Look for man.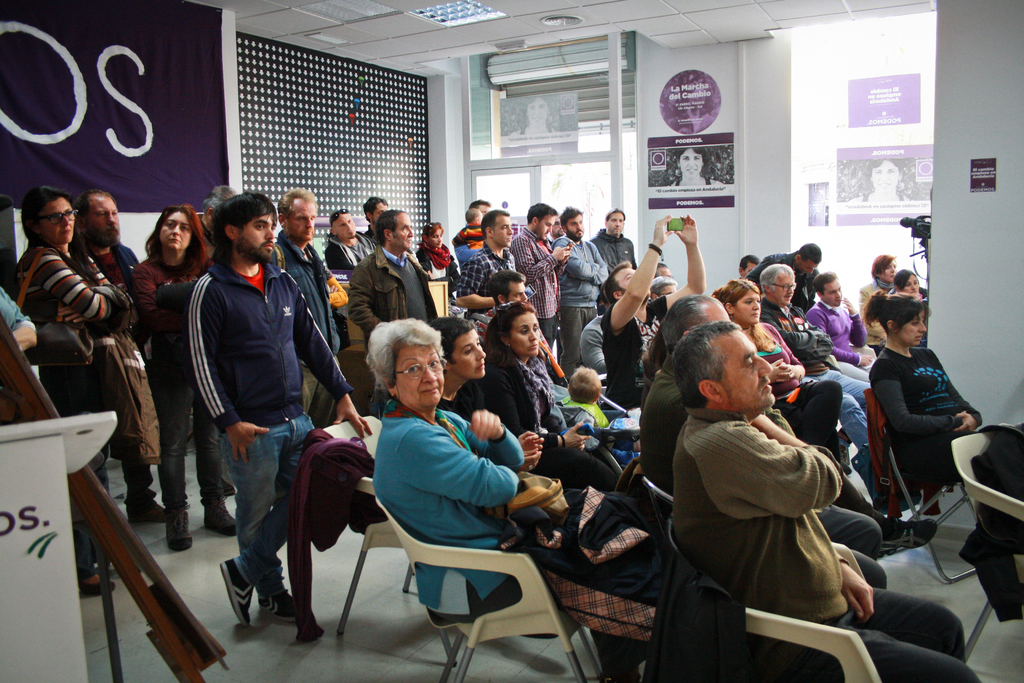
Found: left=268, top=189, right=340, bottom=431.
